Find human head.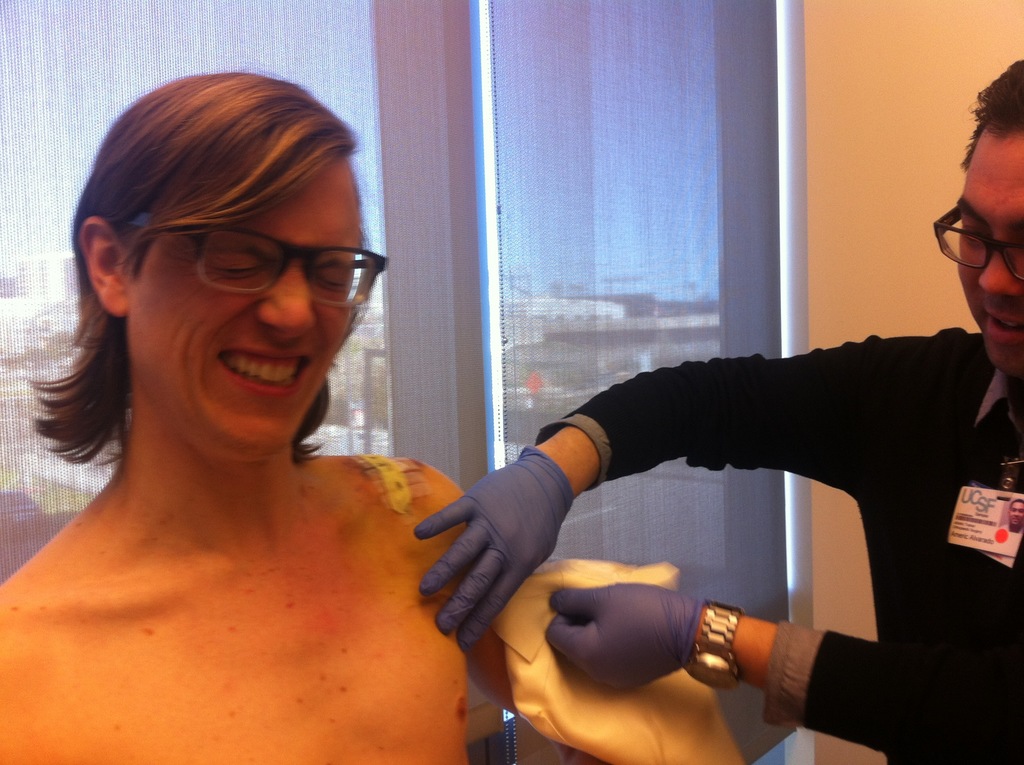
<bbox>954, 54, 1023, 383</bbox>.
